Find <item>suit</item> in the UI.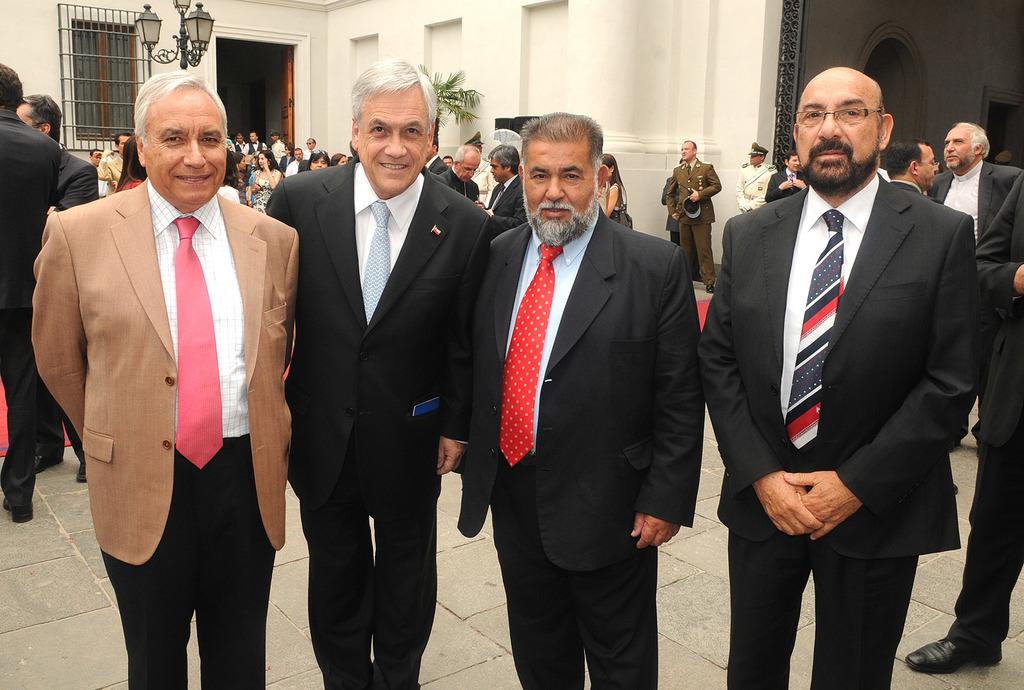
UI element at bbox(933, 157, 1022, 243).
